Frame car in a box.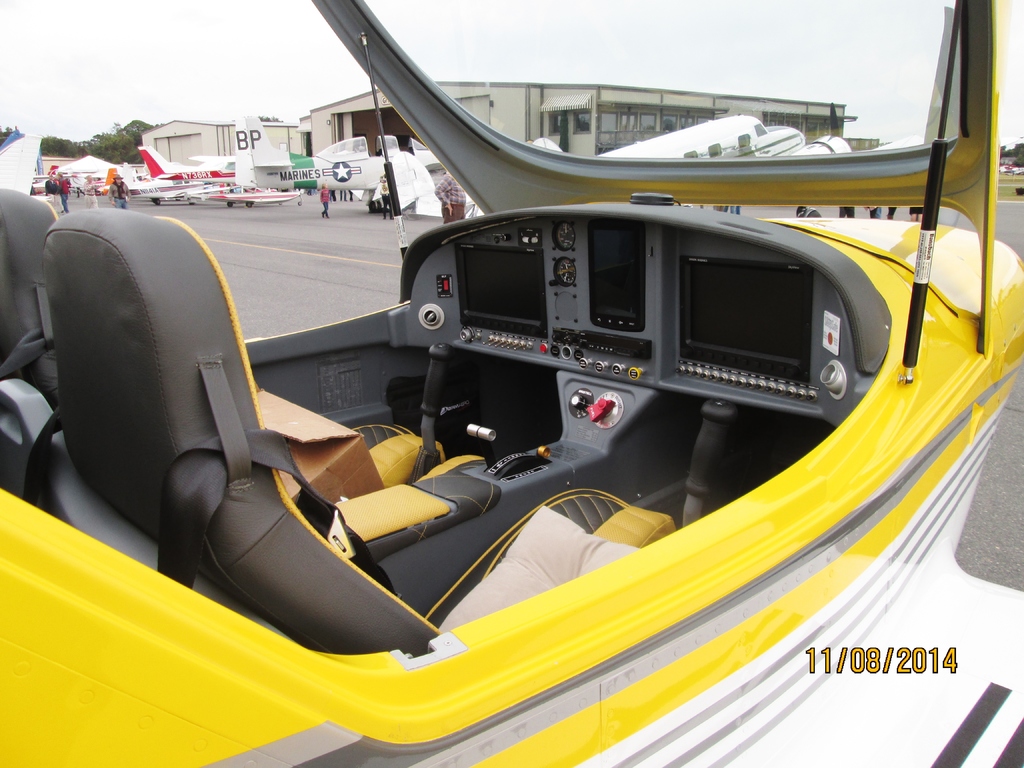
[0,0,1023,767].
